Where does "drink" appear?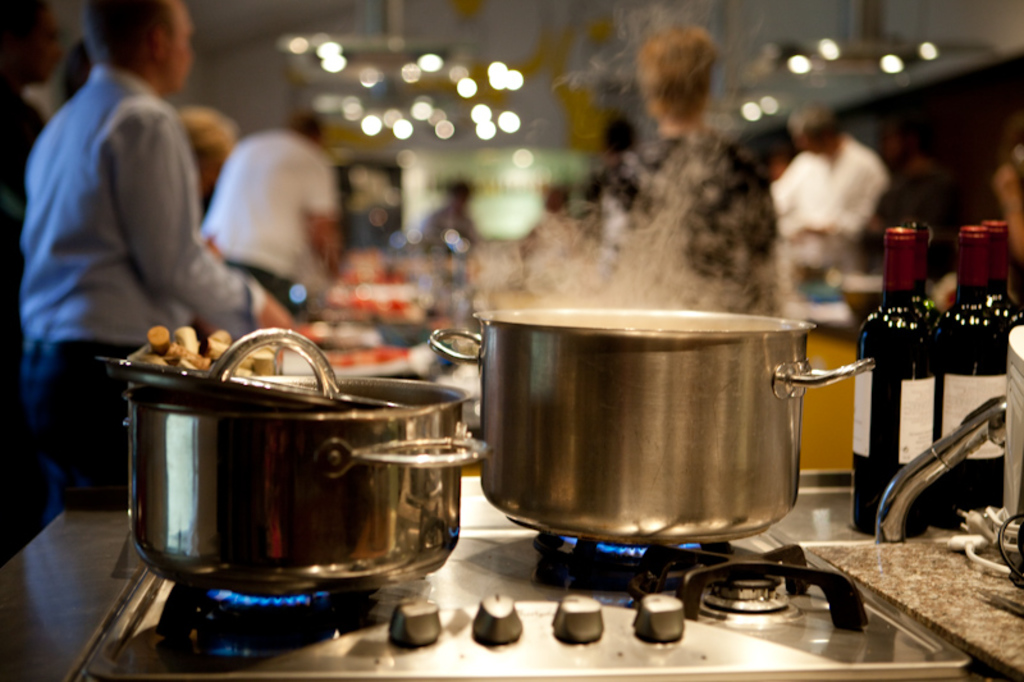
Appears at rect(933, 223, 1014, 528).
